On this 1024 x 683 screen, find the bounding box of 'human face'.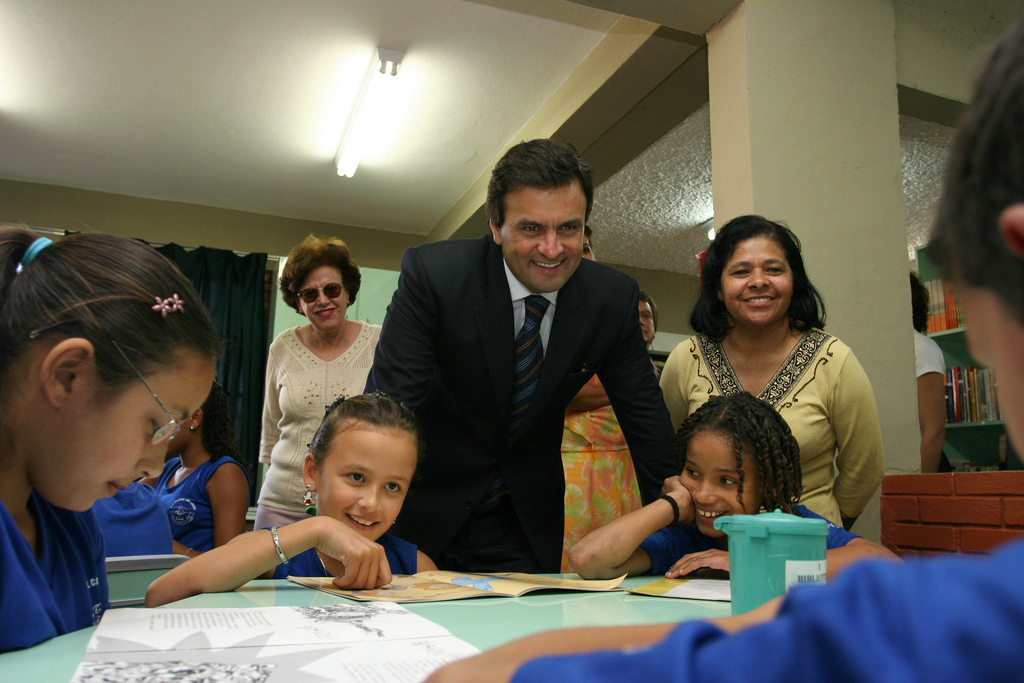
Bounding box: [x1=32, y1=349, x2=215, y2=516].
